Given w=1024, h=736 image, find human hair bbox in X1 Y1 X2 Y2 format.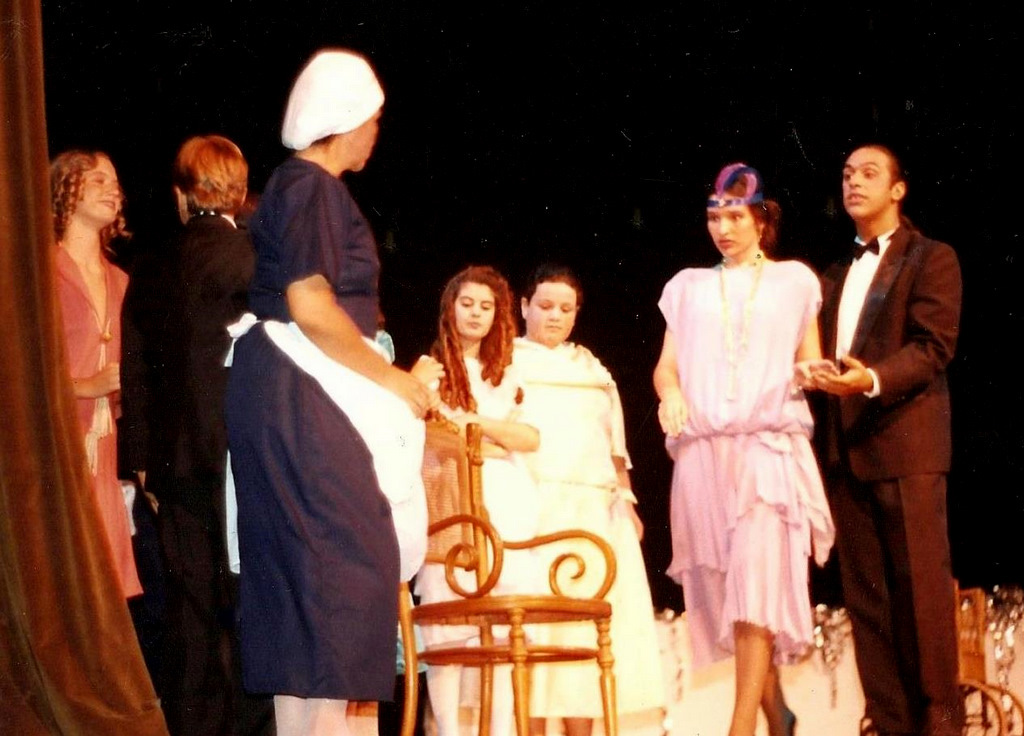
523 264 581 309.
